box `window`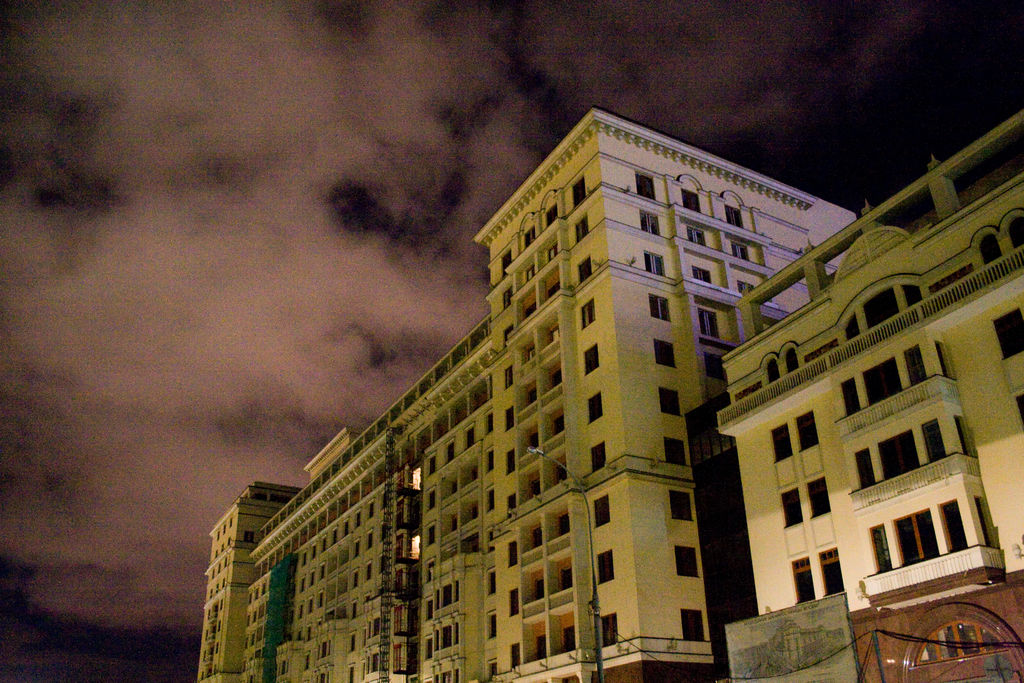
x1=509, y1=642, x2=519, y2=670
